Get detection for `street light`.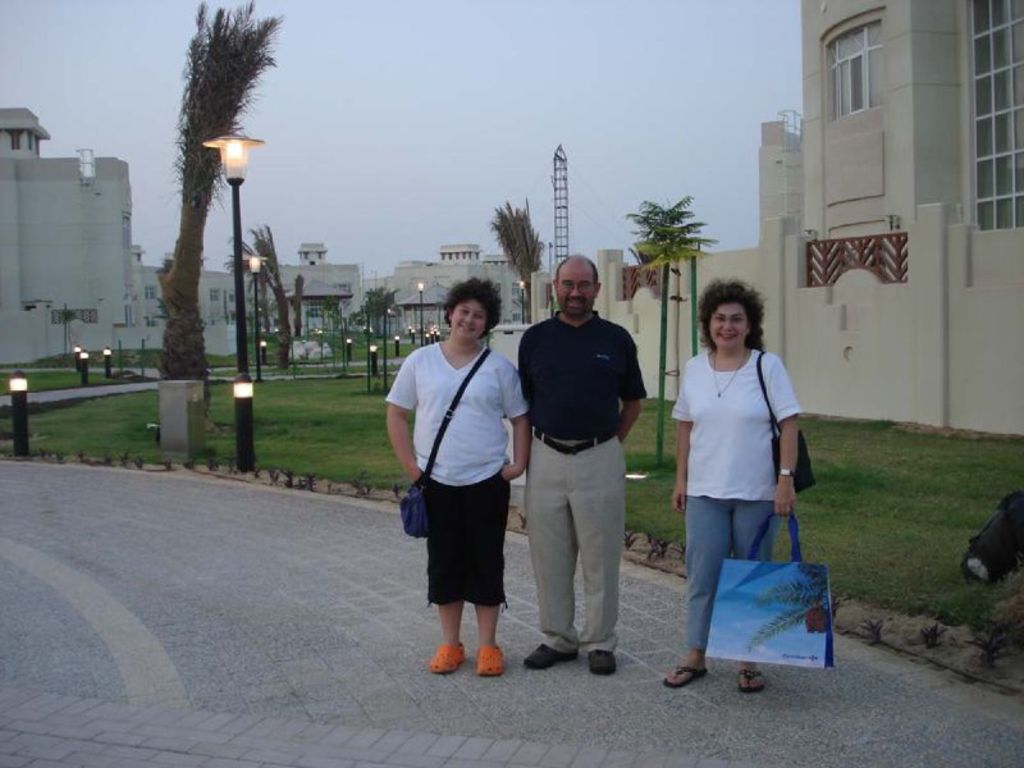
Detection: bbox(419, 280, 425, 348).
